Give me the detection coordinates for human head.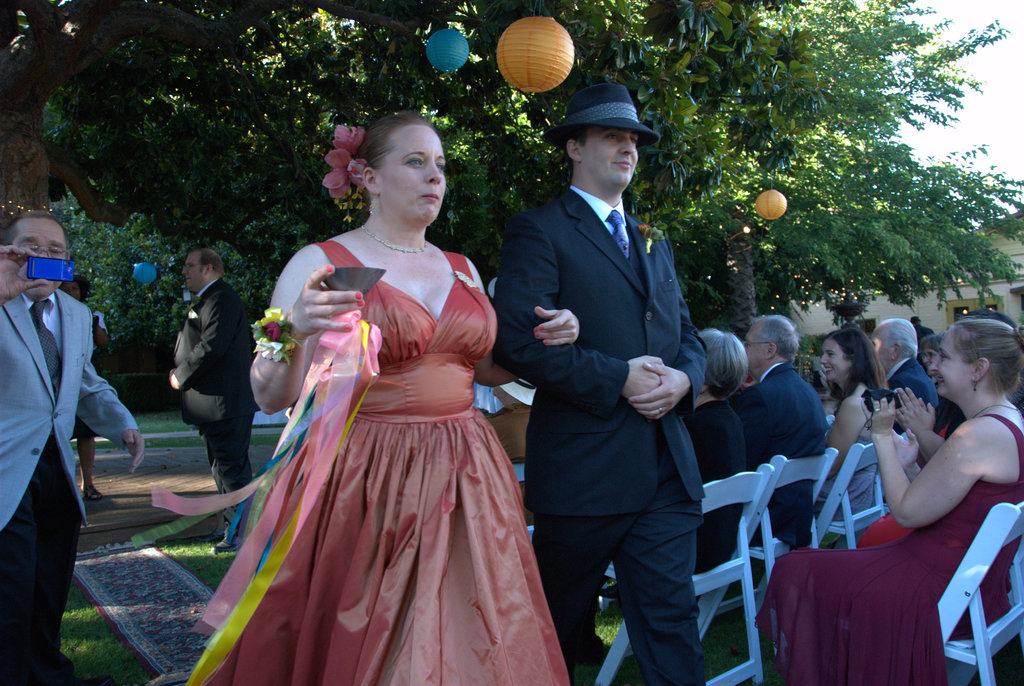
left=940, top=322, right=1014, bottom=420.
